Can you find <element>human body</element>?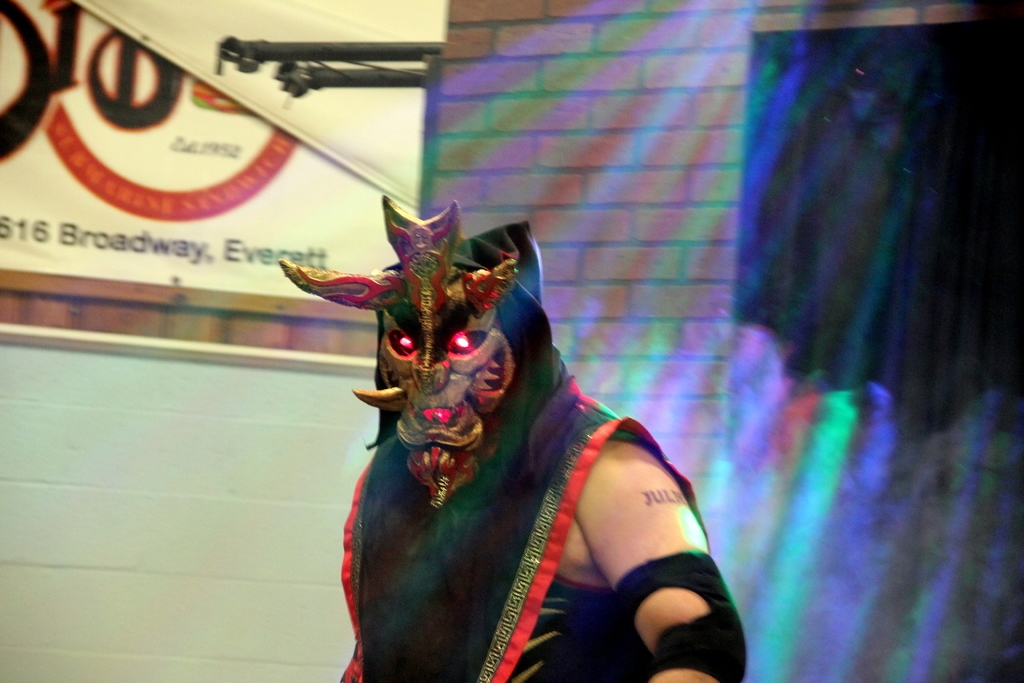
Yes, bounding box: left=347, top=241, right=765, bottom=668.
